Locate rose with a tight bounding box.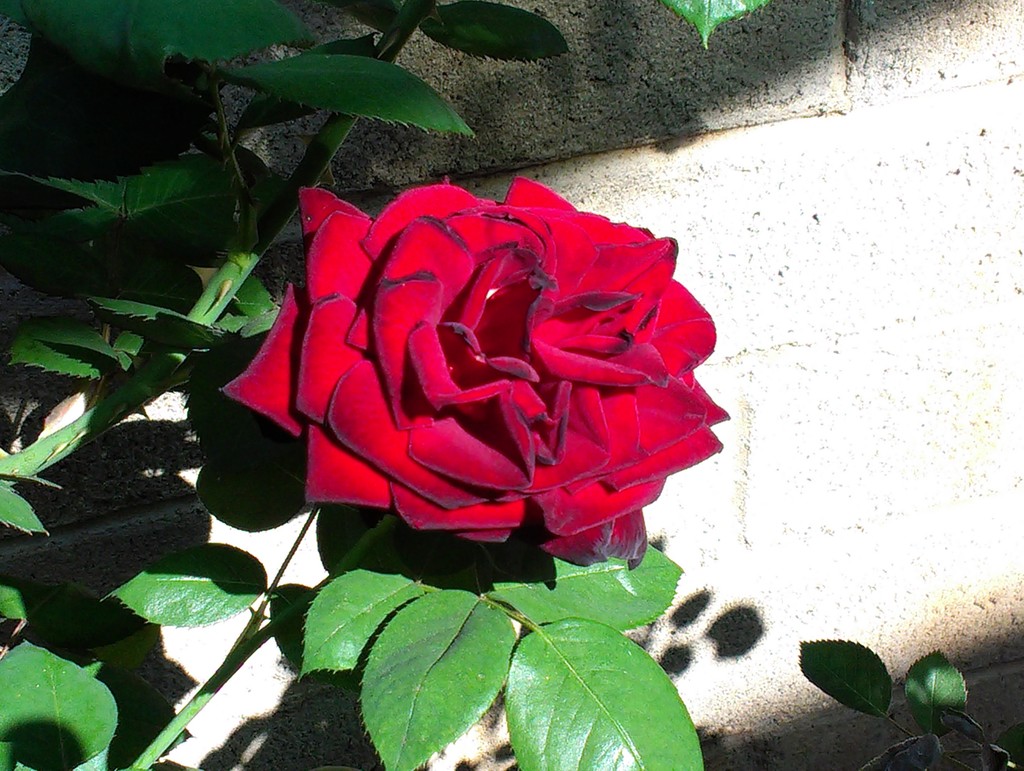
locate(216, 172, 733, 567).
